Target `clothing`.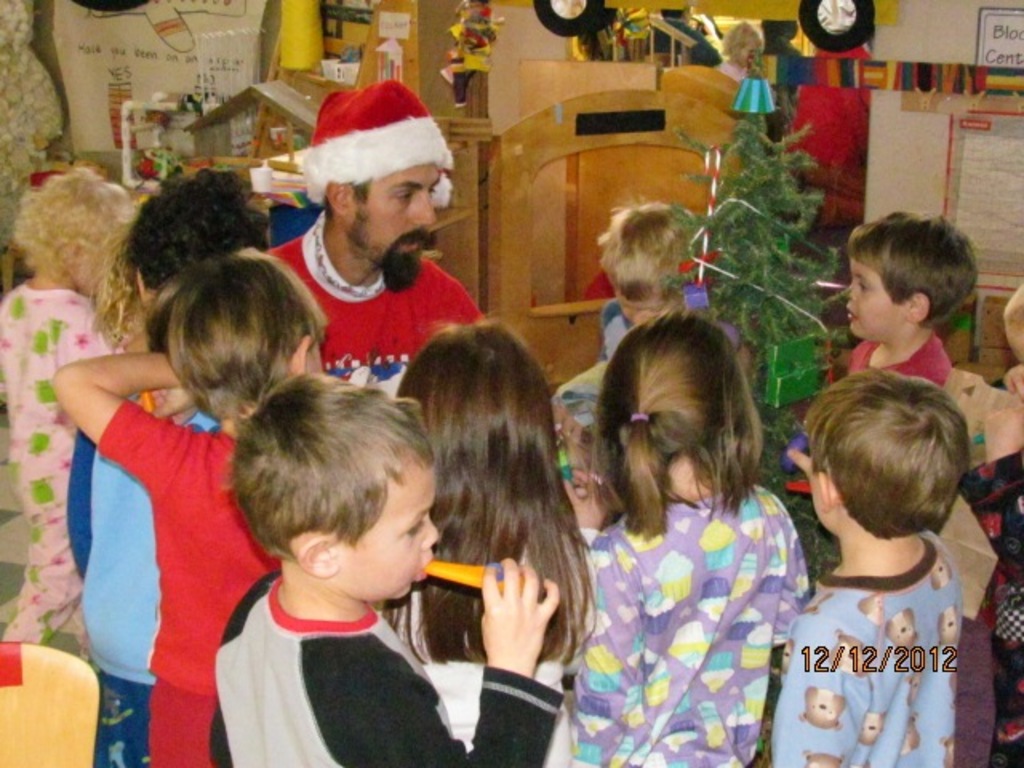
Target region: (x1=222, y1=547, x2=562, y2=766).
